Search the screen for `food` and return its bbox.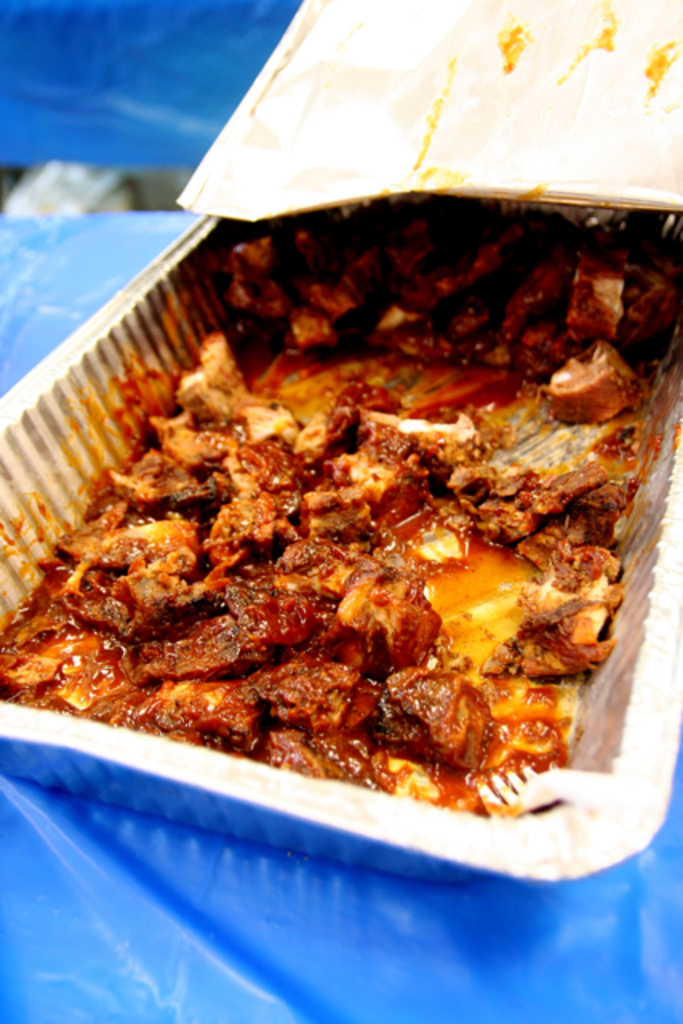
Found: box=[0, 198, 681, 818].
